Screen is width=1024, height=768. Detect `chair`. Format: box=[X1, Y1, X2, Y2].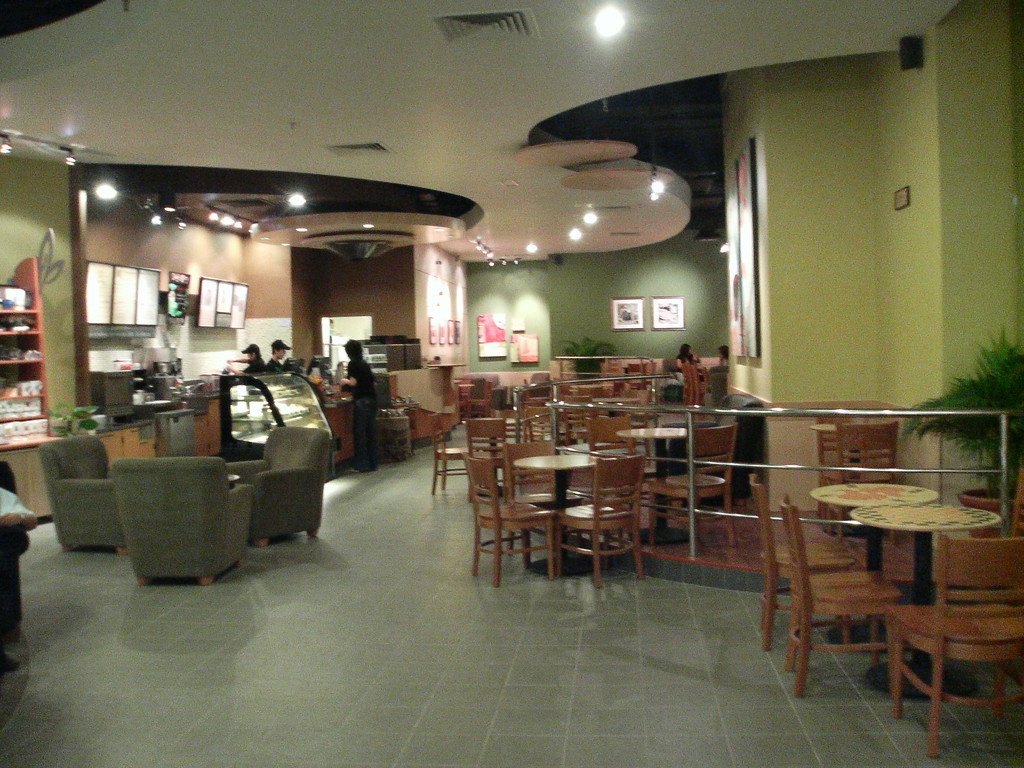
box=[111, 455, 253, 586].
